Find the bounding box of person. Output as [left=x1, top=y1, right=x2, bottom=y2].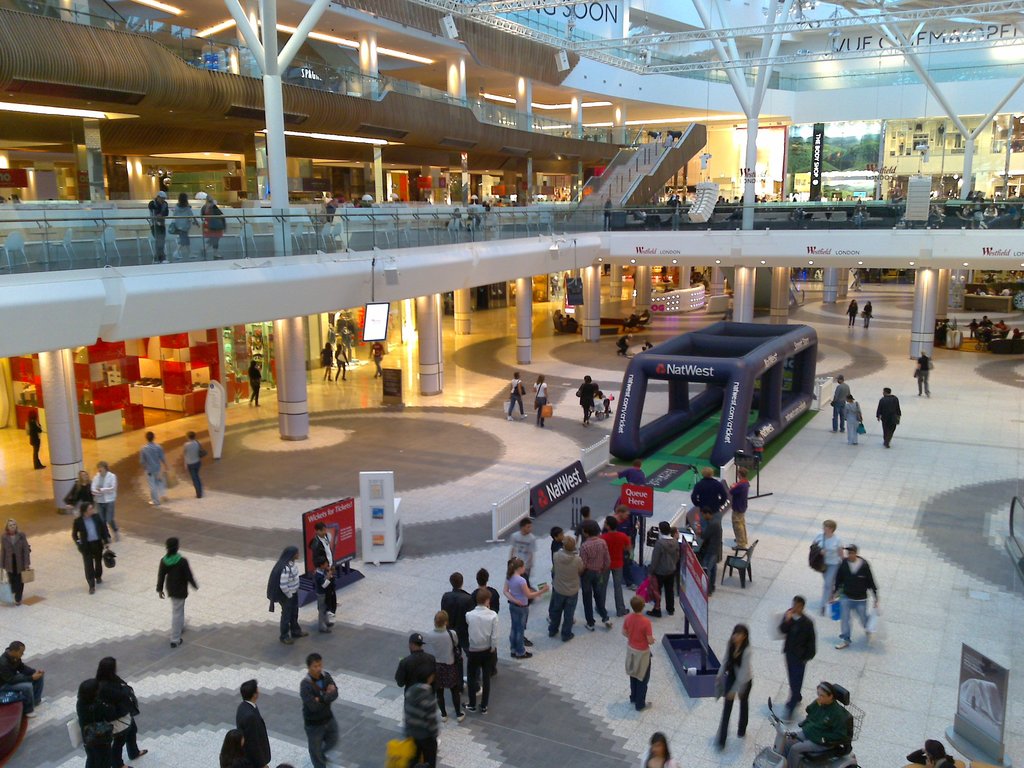
[left=603, top=515, right=634, bottom=621].
